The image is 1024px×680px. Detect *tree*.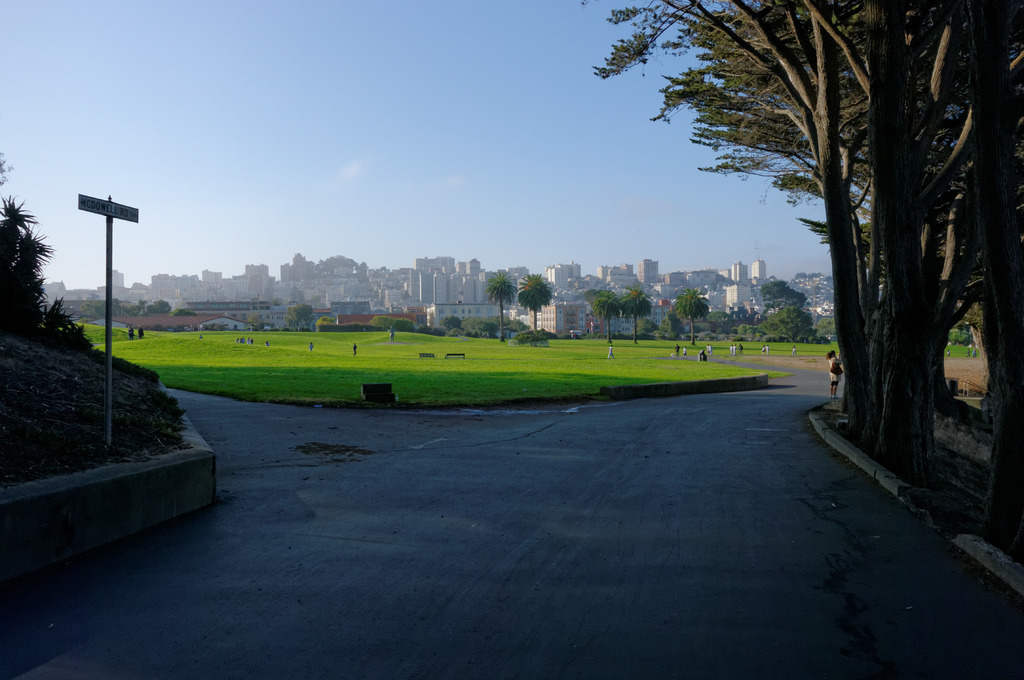
Detection: <bbox>152, 299, 168, 312</bbox>.
